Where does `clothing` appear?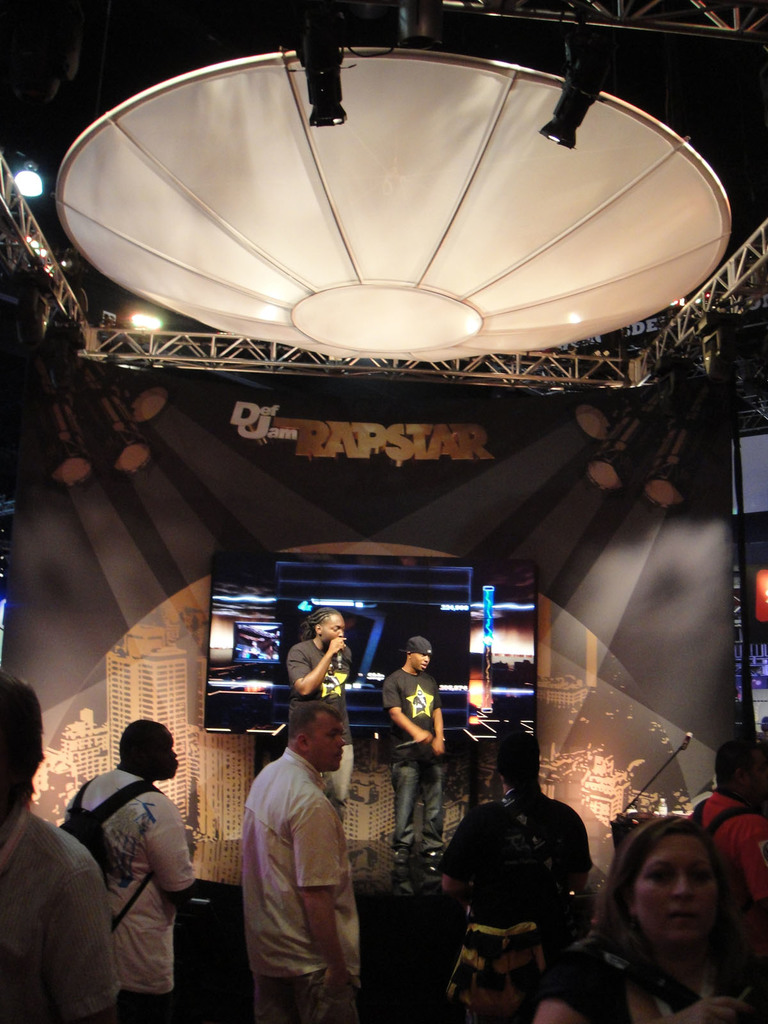
Appears at 370:669:445:881.
